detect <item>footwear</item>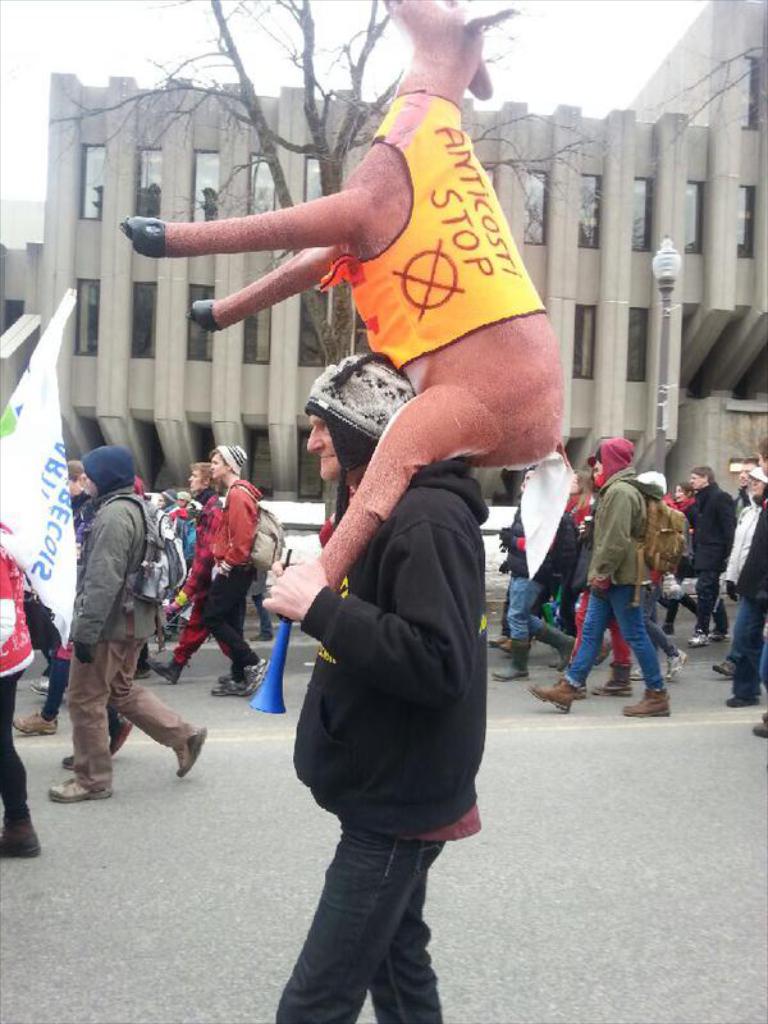
pyautogui.locateOnScreen(660, 645, 687, 681)
